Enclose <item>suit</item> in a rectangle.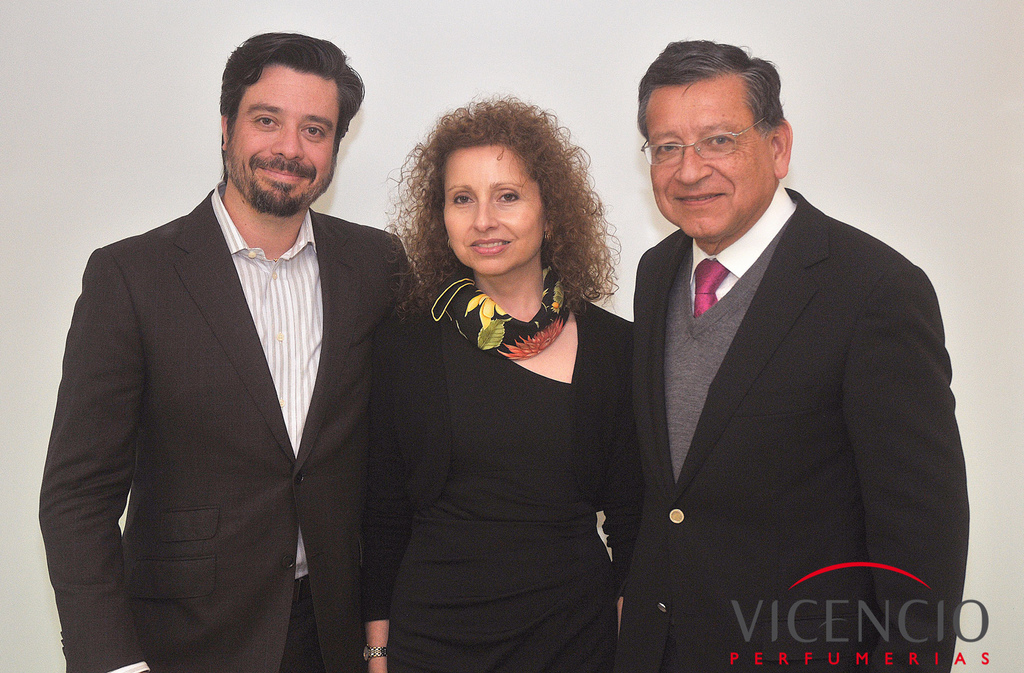
<bbox>35, 209, 430, 672</bbox>.
